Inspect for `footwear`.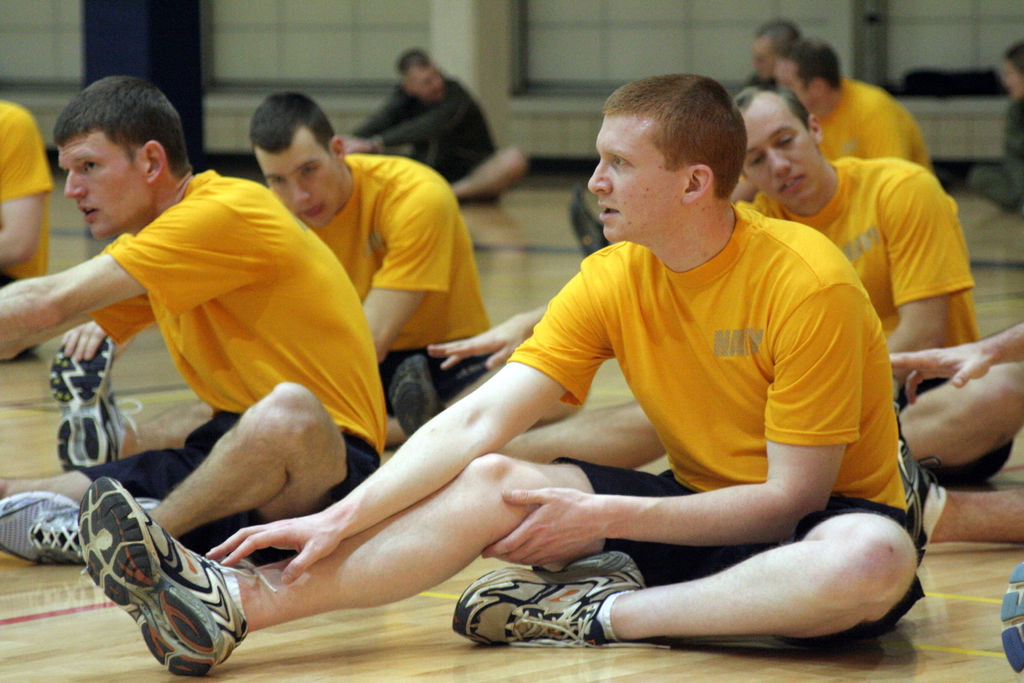
Inspection: <box>444,548,674,650</box>.
